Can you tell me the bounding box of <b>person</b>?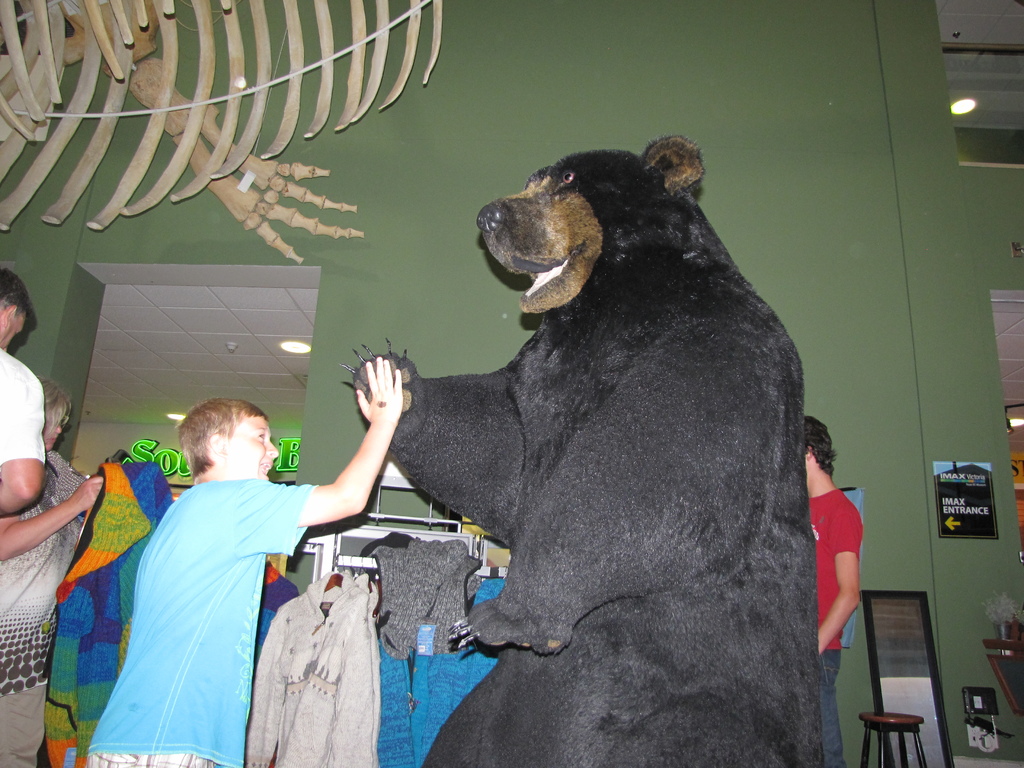
(85,370,376,760).
